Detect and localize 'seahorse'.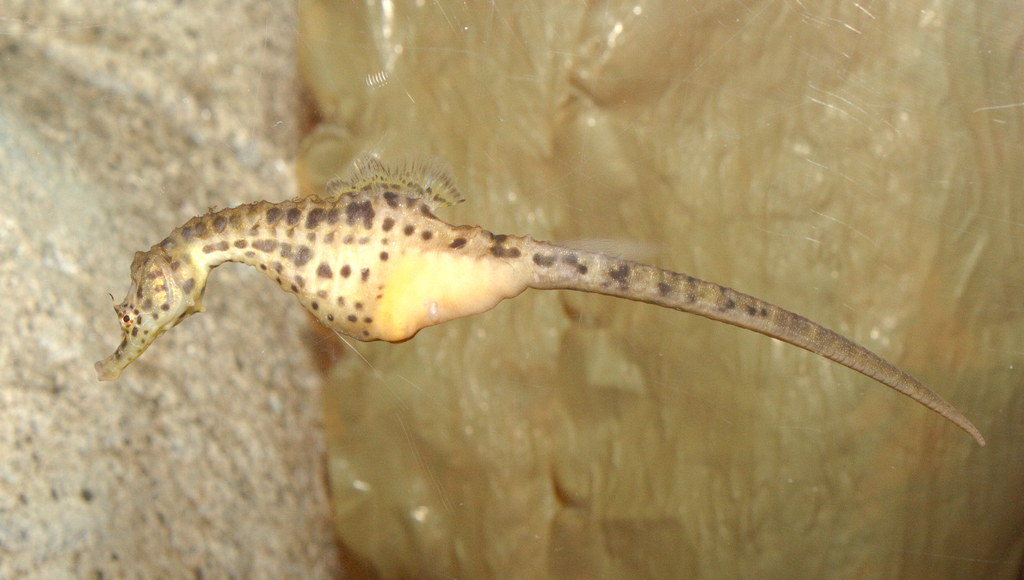
Localized at bbox(92, 152, 987, 444).
